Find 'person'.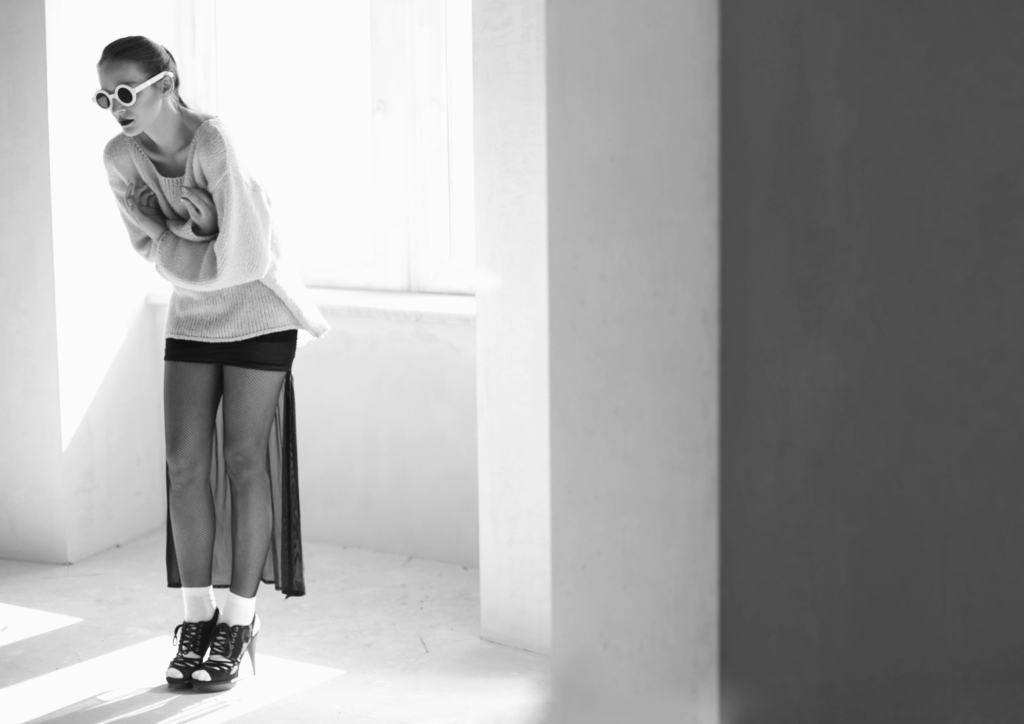
<box>86,44,317,661</box>.
